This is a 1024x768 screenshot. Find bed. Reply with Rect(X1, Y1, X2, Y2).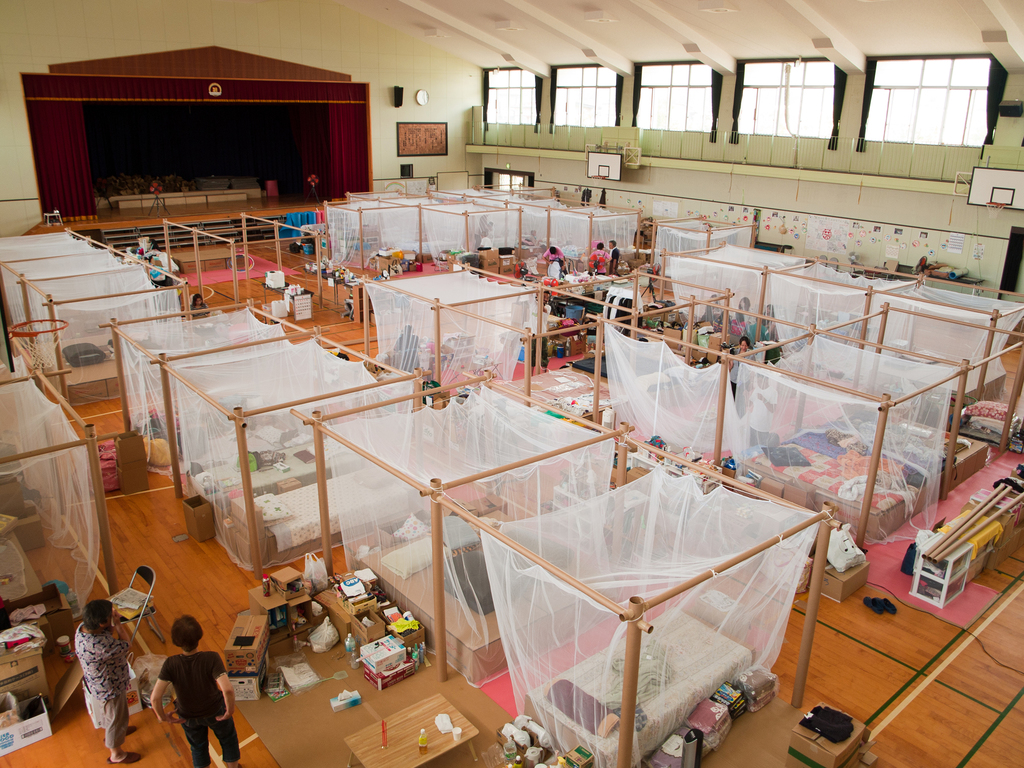
Rect(884, 267, 1023, 398).
